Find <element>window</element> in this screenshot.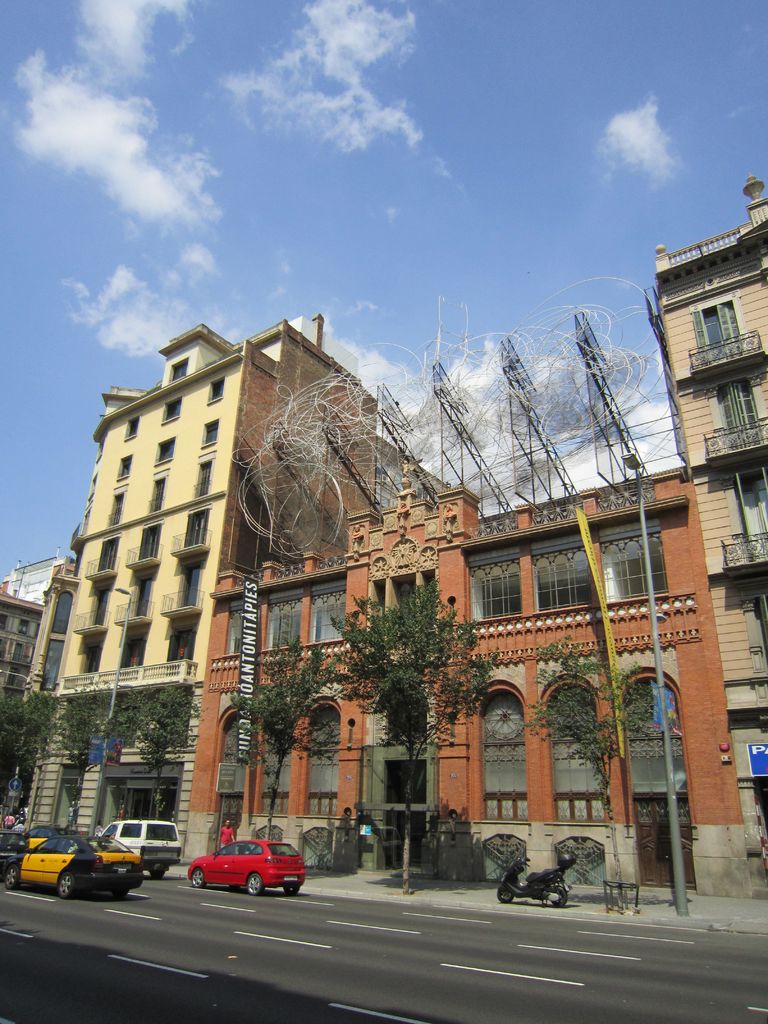
The bounding box for <element>window</element> is (114,455,135,483).
